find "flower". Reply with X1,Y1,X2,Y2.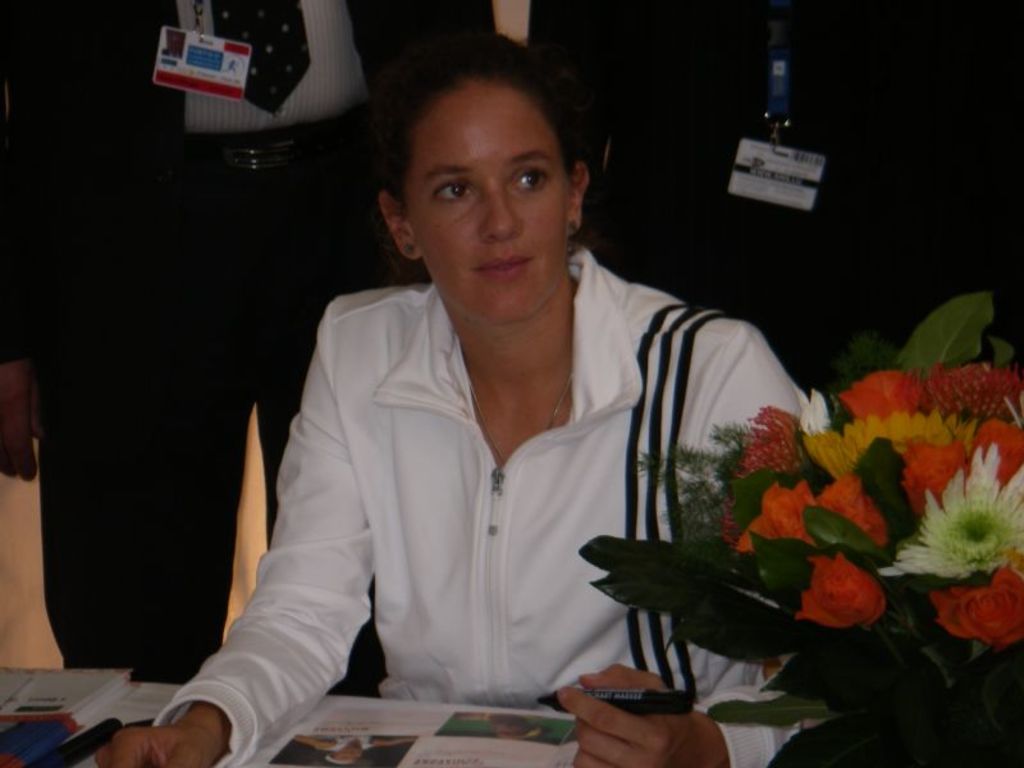
805,410,969,474.
